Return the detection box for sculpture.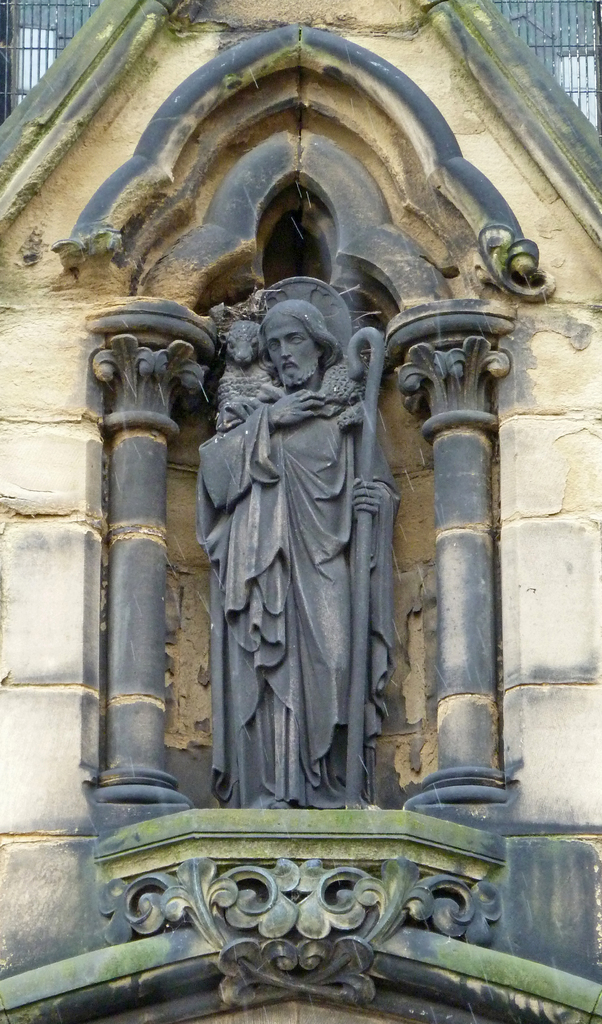
159 260 404 818.
